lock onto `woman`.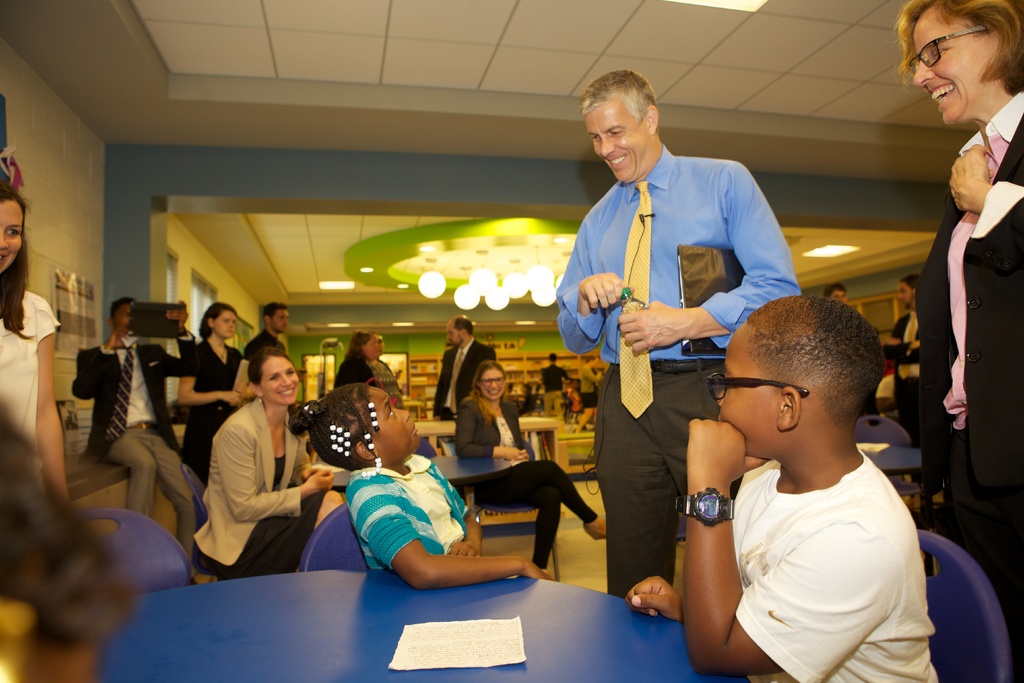
Locked: left=177, top=295, right=259, bottom=480.
